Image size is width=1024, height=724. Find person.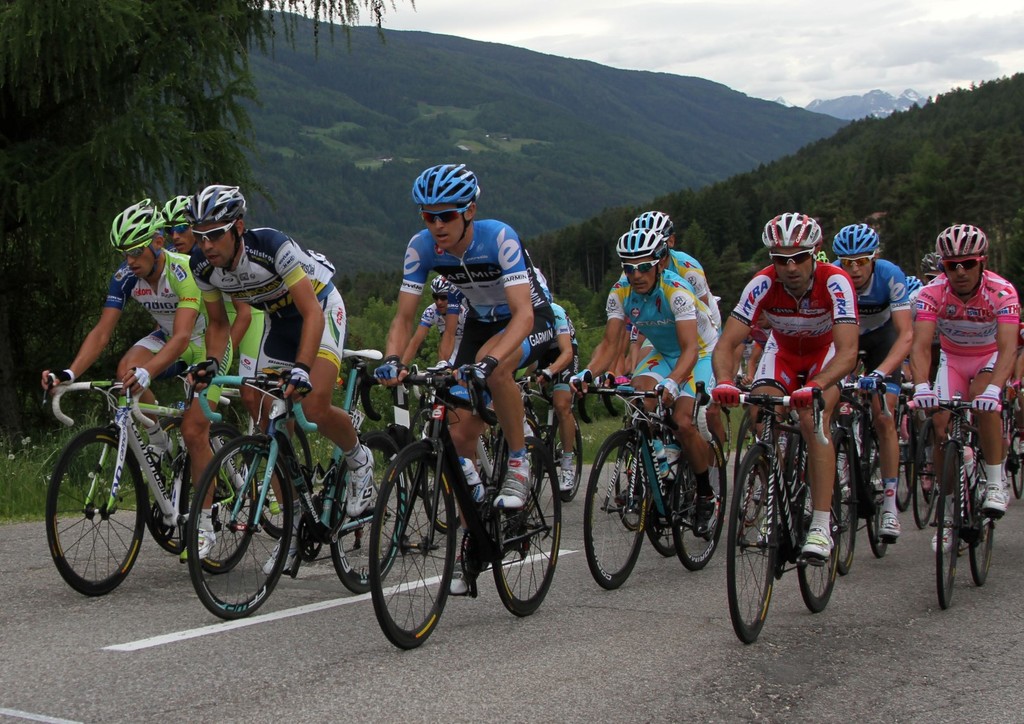
rect(43, 197, 232, 559).
